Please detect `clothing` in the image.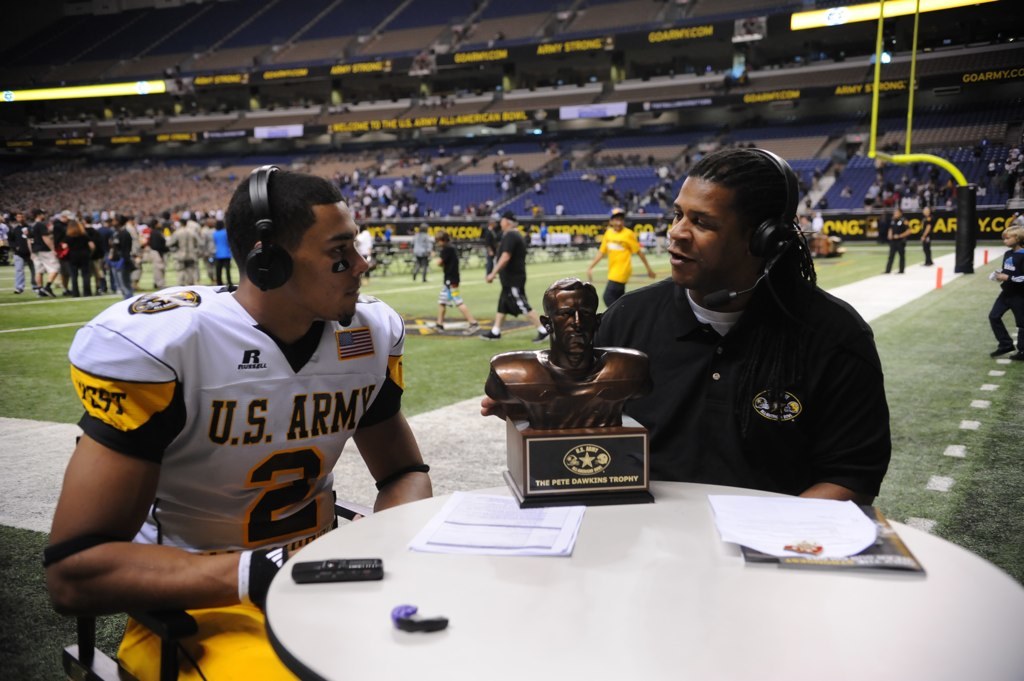
rect(413, 231, 435, 267).
